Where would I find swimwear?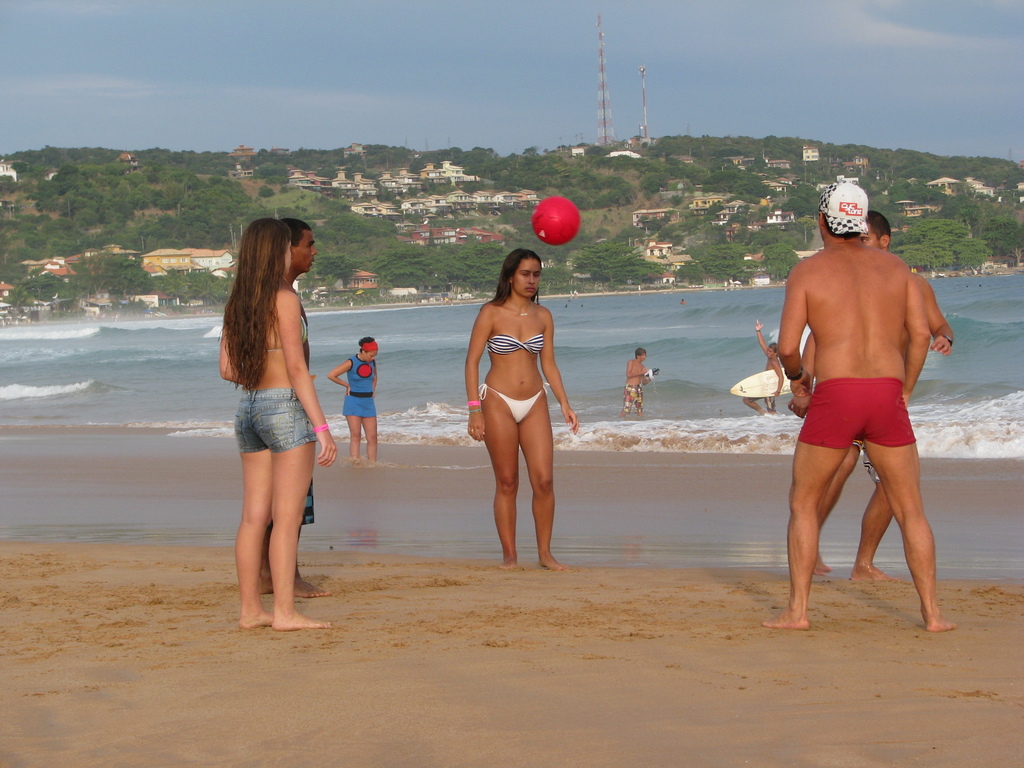
At (left=622, top=384, right=643, bottom=413).
